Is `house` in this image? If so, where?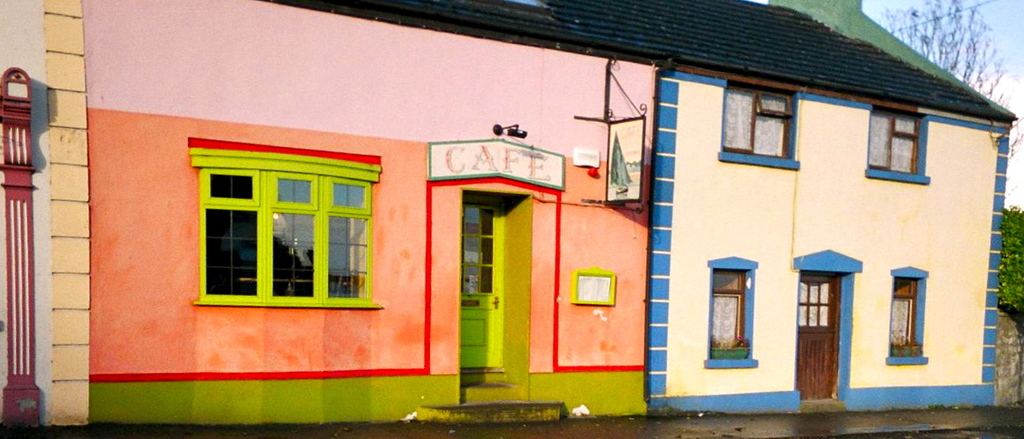
Yes, at [623, 20, 1010, 430].
